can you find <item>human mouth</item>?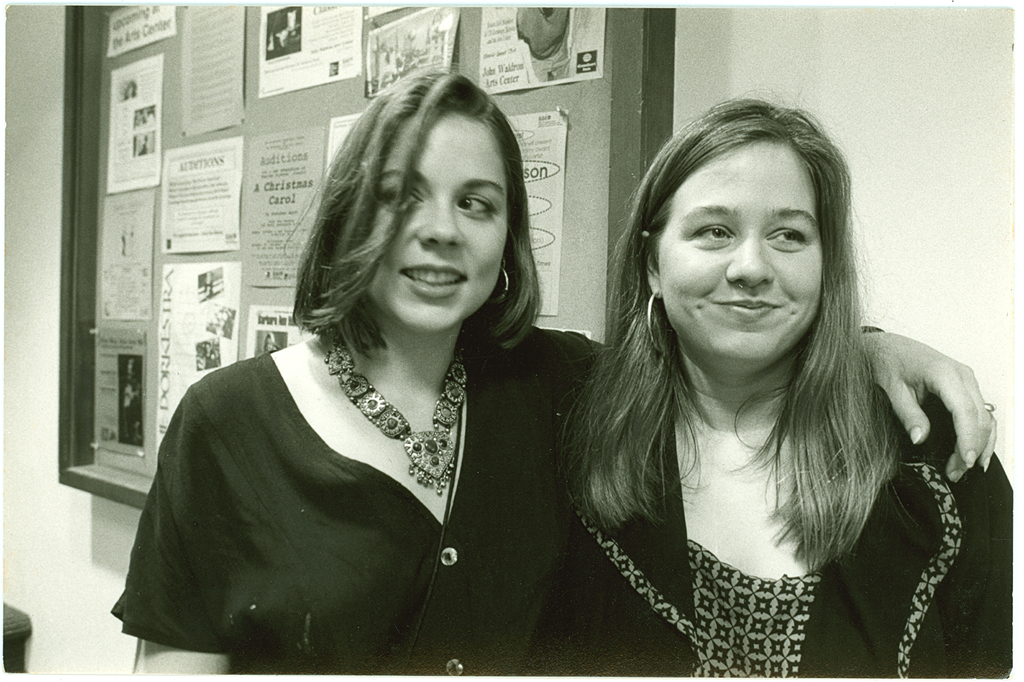
Yes, bounding box: region(393, 257, 474, 300).
